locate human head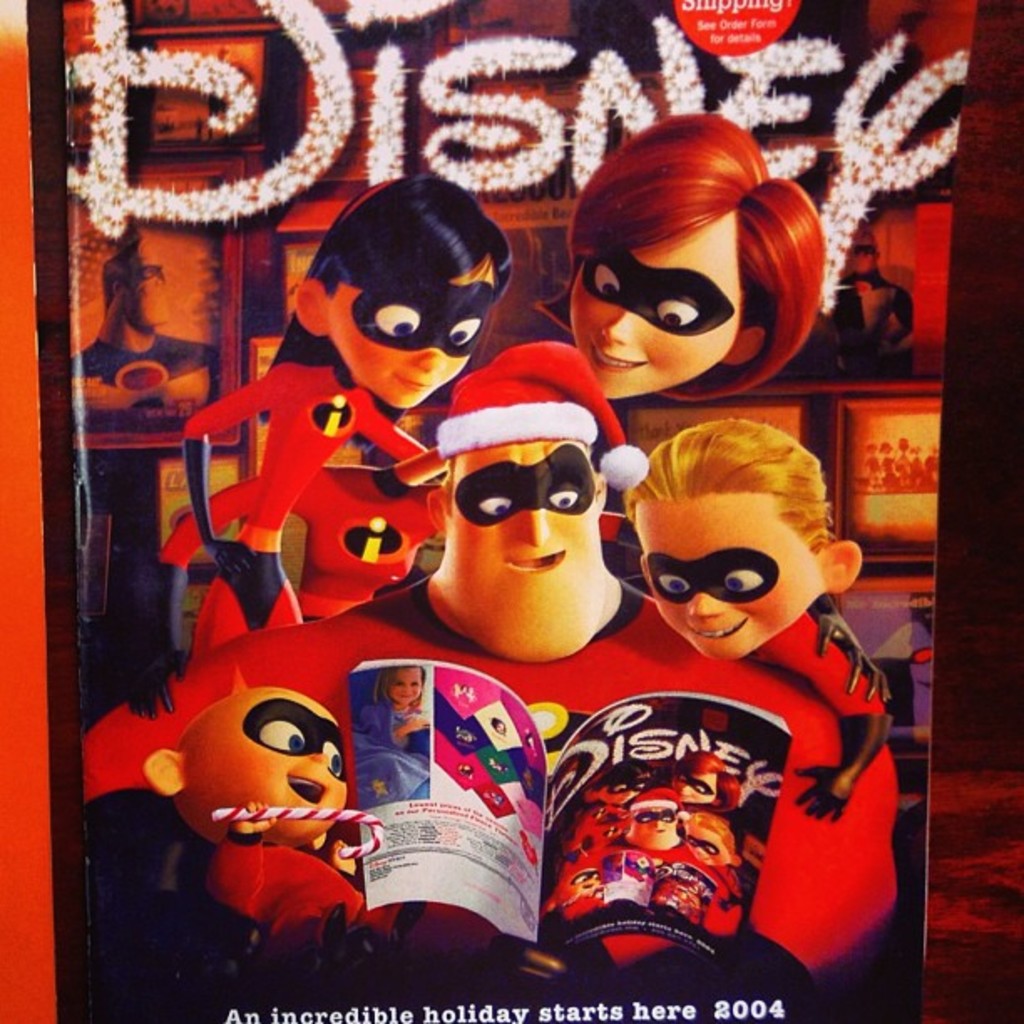
(139, 683, 351, 845)
